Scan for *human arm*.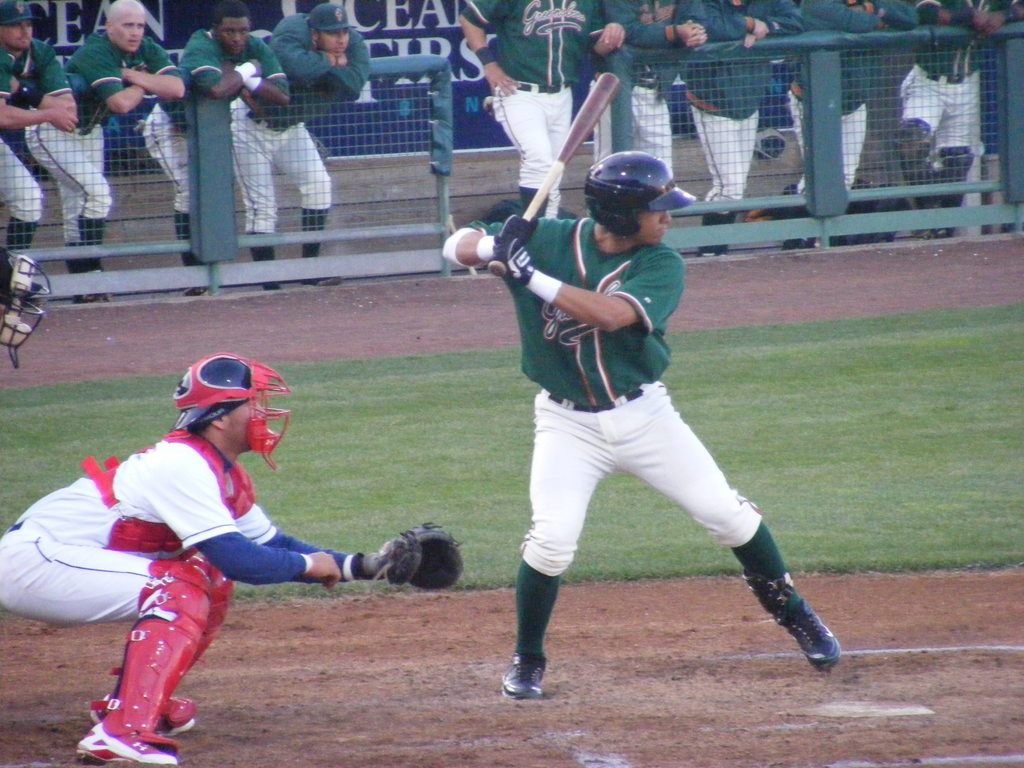
Scan result: [0, 65, 83, 138].
